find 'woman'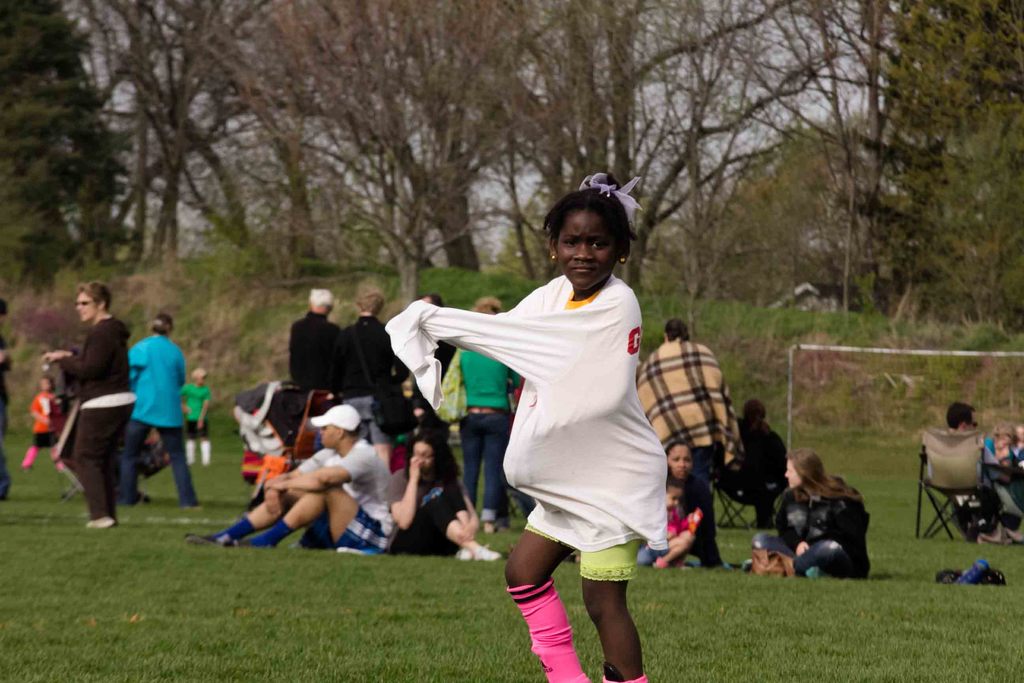
(left=456, top=293, right=508, bottom=534)
